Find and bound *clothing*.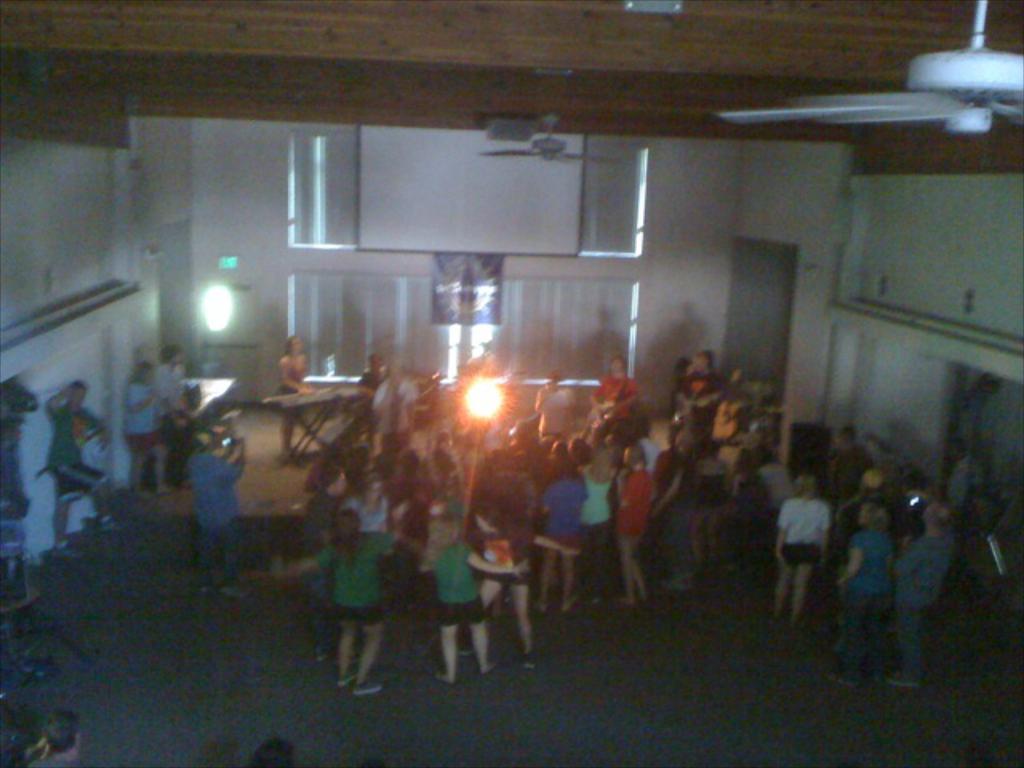
Bound: (x1=666, y1=522, x2=693, y2=587).
